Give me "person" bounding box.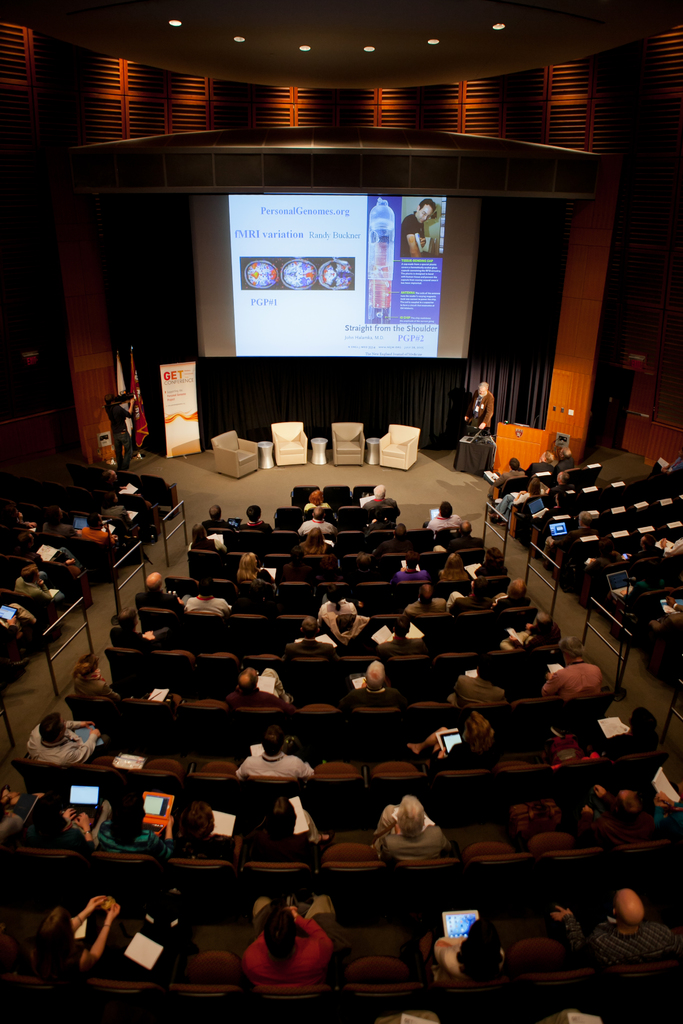
{"left": 317, "top": 582, "right": 357, "bottom": 620}.
